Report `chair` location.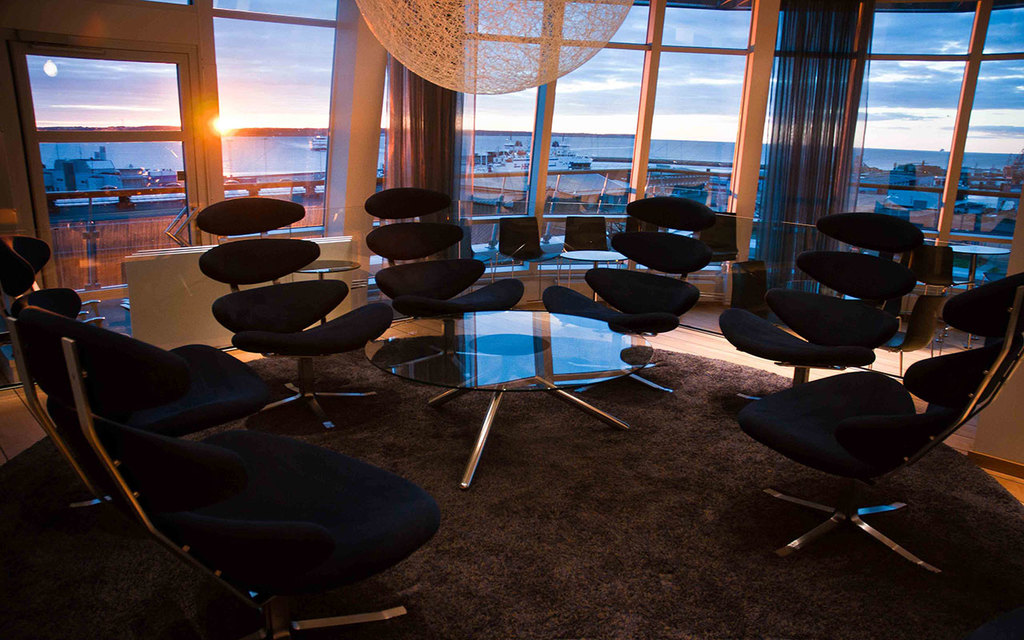
Report: 0,230,310,514.
